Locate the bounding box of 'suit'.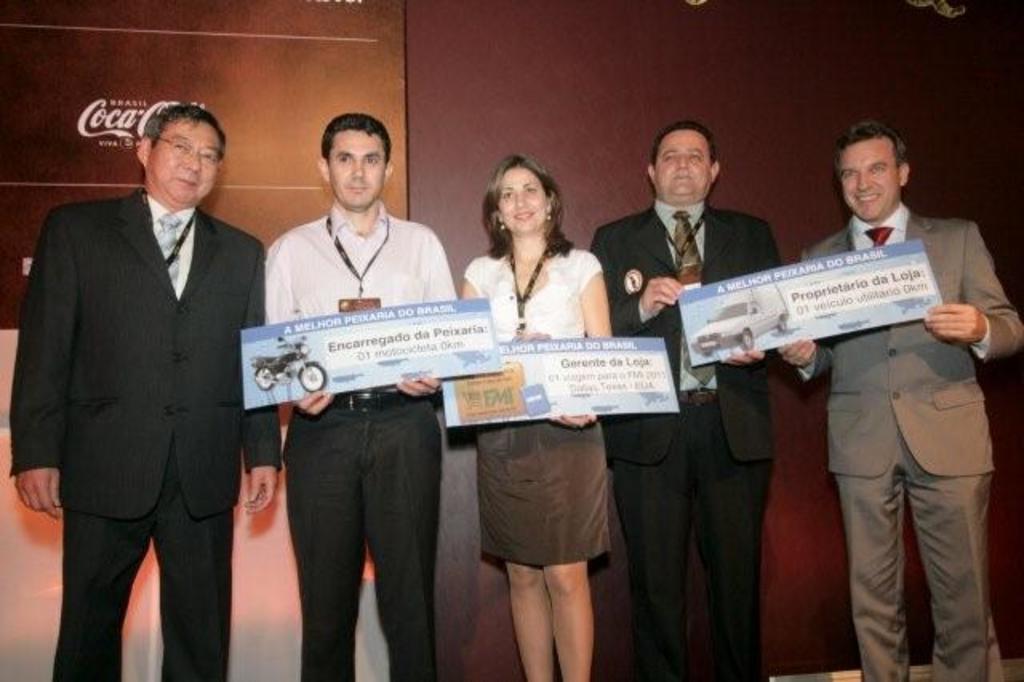
Bounding box: select_region(768, 152, 1008, 674).
